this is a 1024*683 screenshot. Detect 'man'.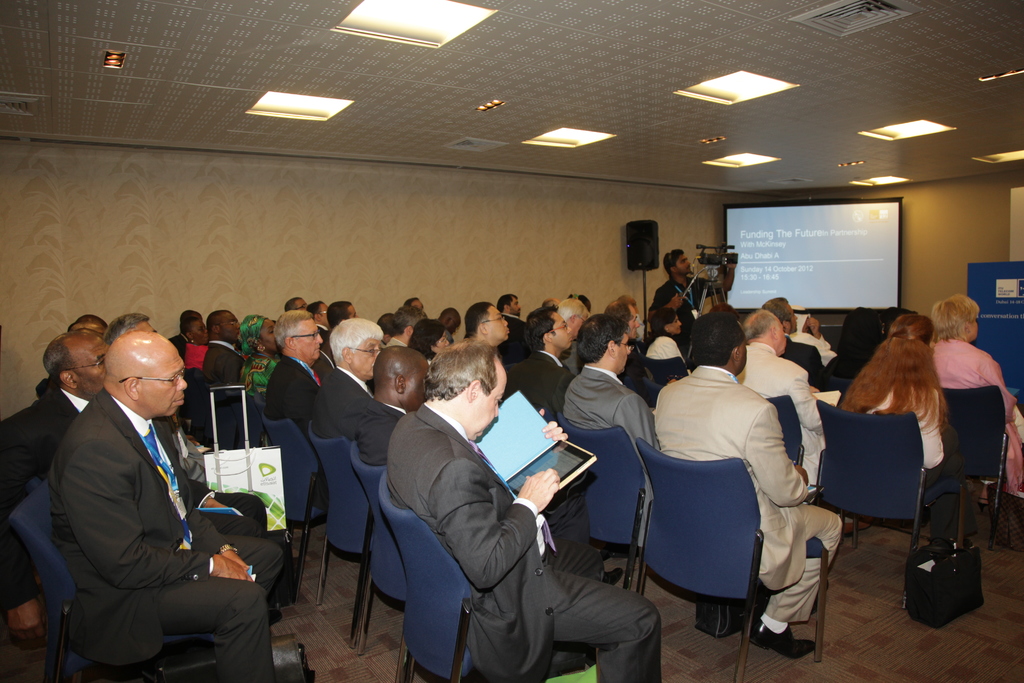
bbox=(270, 311, 332, 441).
